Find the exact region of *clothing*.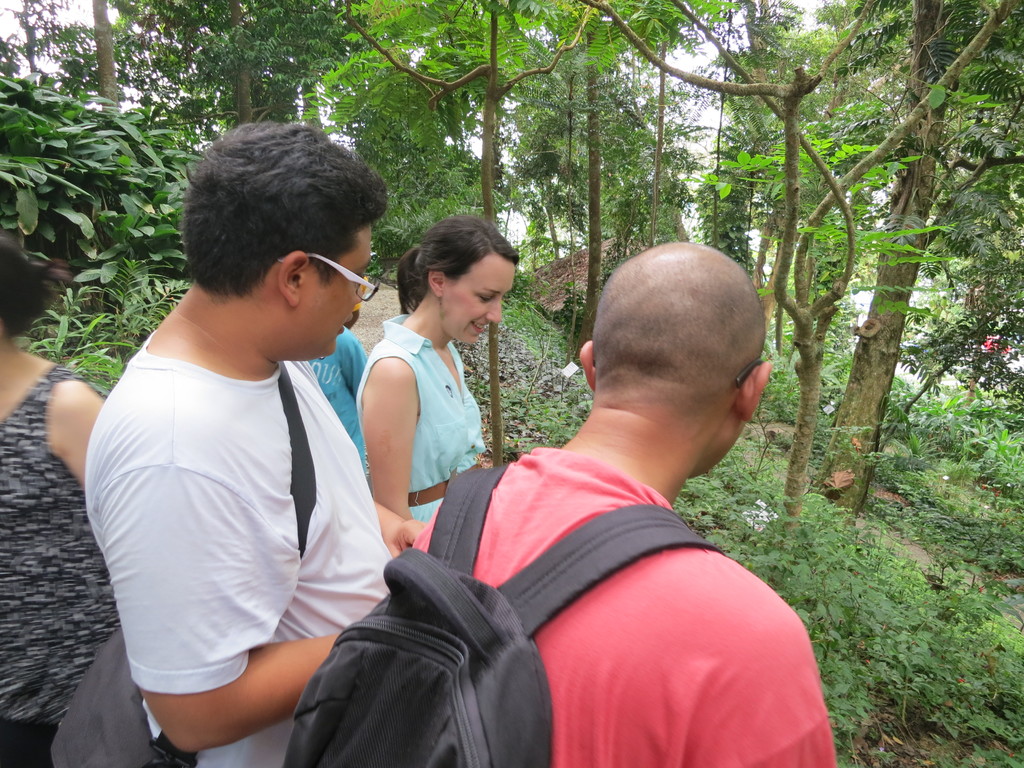
Exact region: box=[310, 324, 375, 479].
